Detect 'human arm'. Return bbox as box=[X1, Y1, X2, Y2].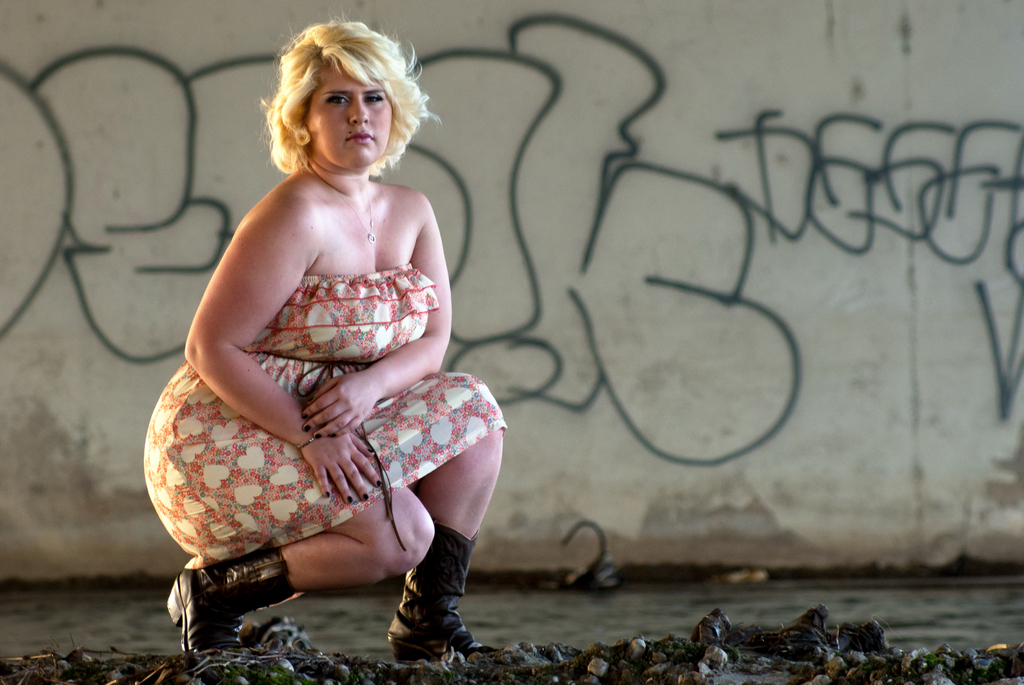
box=[302, 198, 454, 440].
